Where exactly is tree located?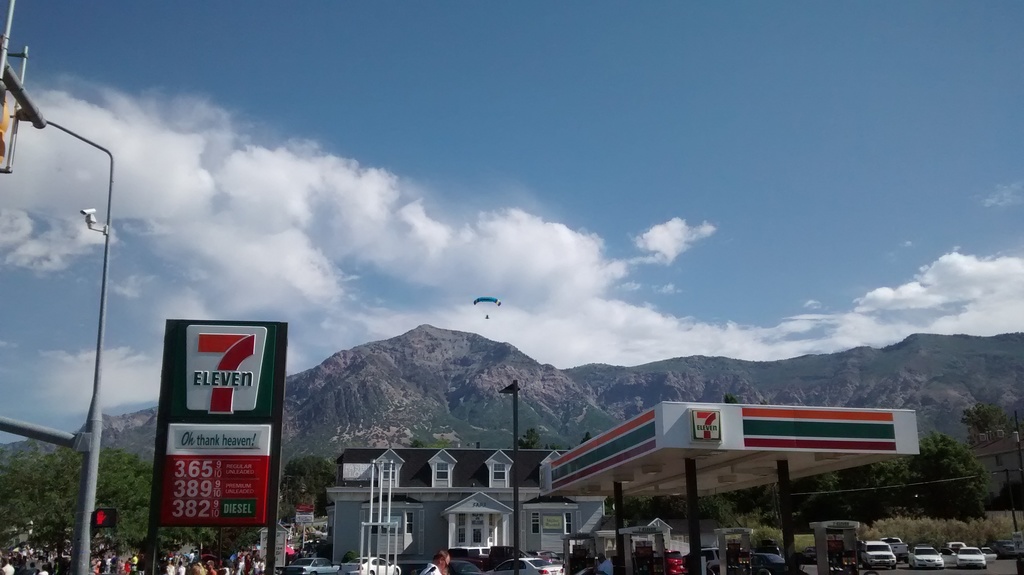
Its bounding box is crop(516, 428, 540, 453).
